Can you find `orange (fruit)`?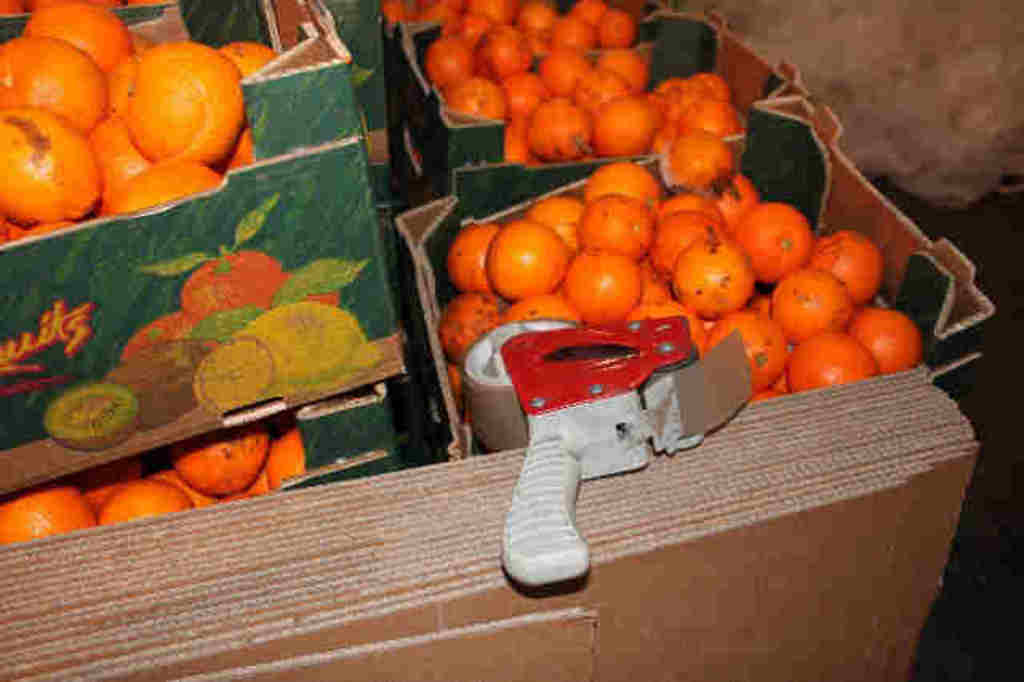
Yes, bounding box: bbox=[418, 0, 458, 24].
